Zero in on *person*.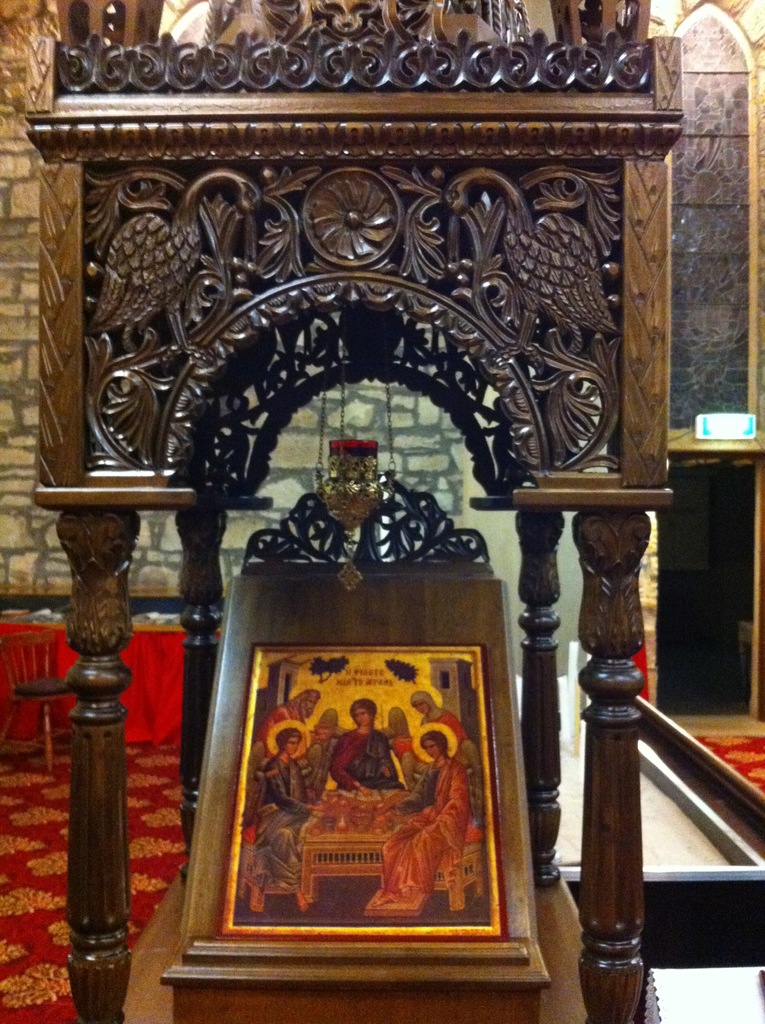
Zeroed in: Rect(327, 689, 406, 801).
